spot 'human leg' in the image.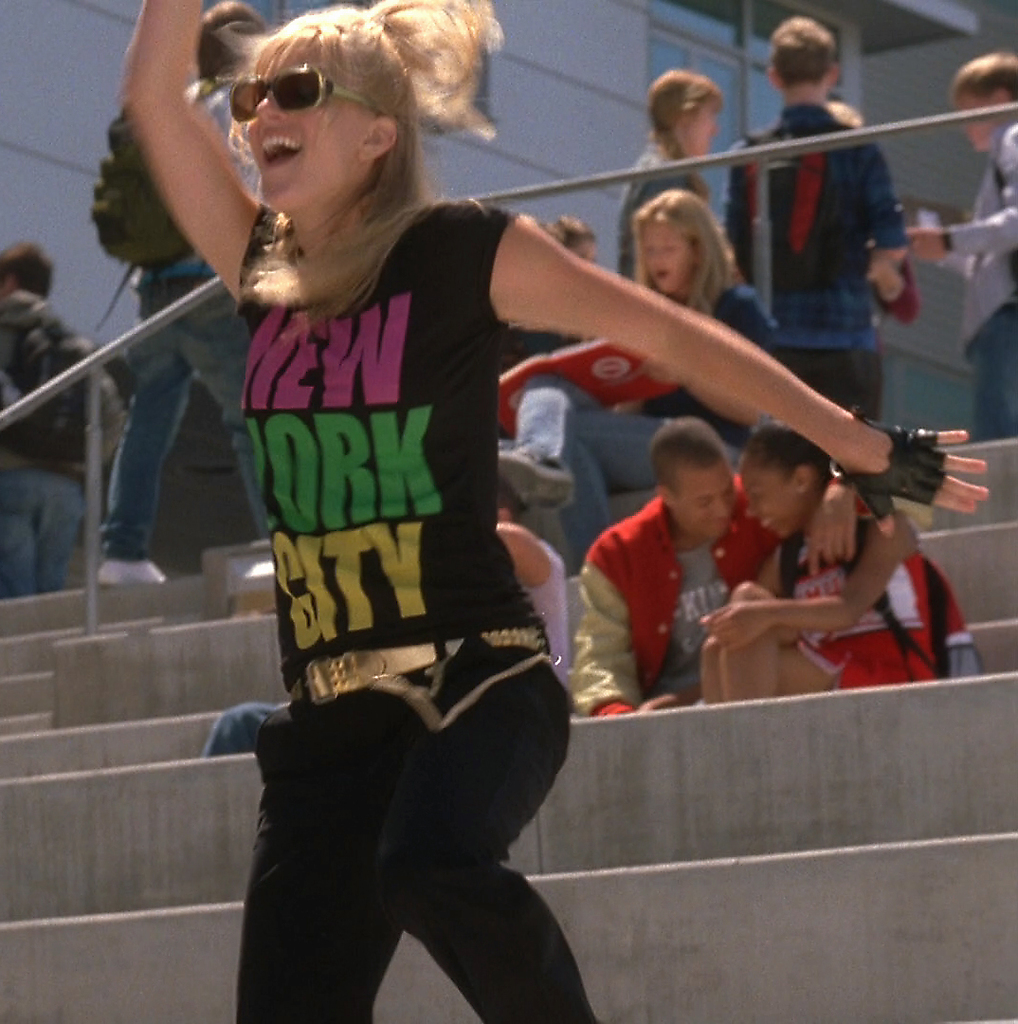
'human leg' found at <region>699, 579, 927, 689</region>.
